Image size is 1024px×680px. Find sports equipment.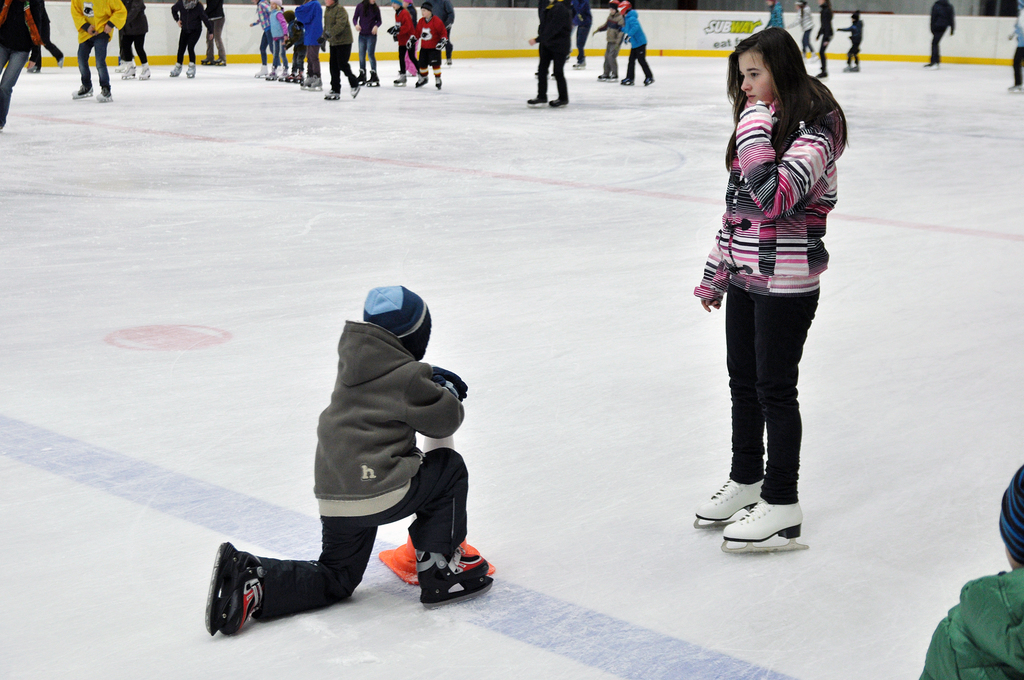
select_region(550, 97, 570, 107).
